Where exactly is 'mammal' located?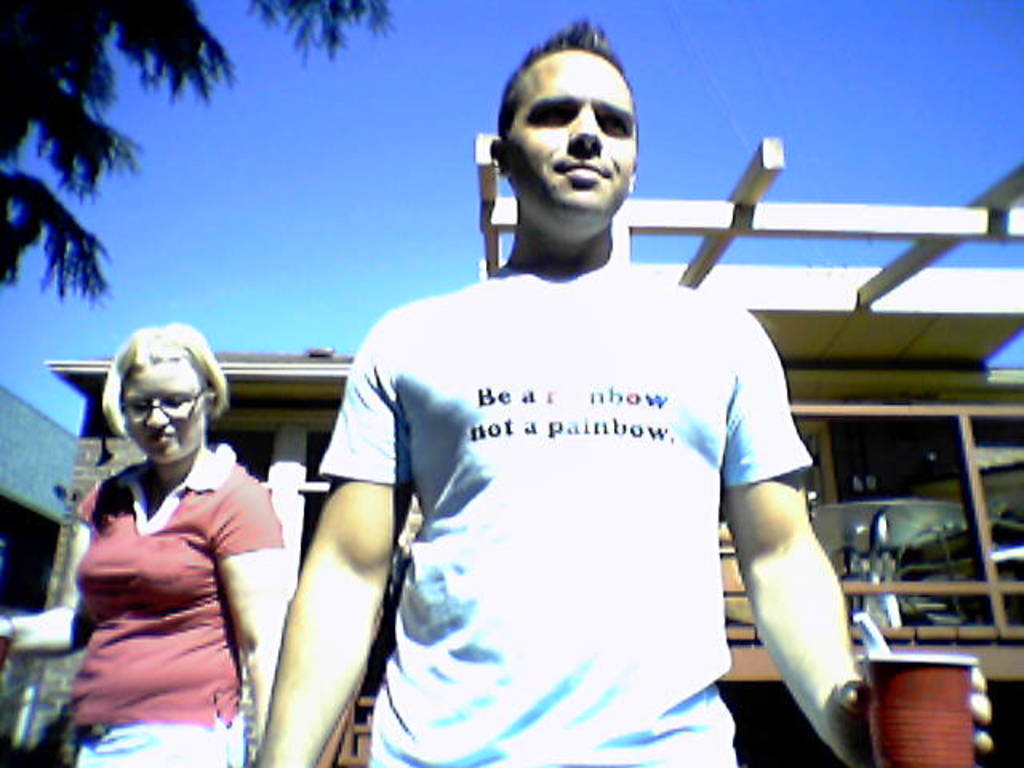
Its bounding box is bbox=[19, 330, 291, 730].
